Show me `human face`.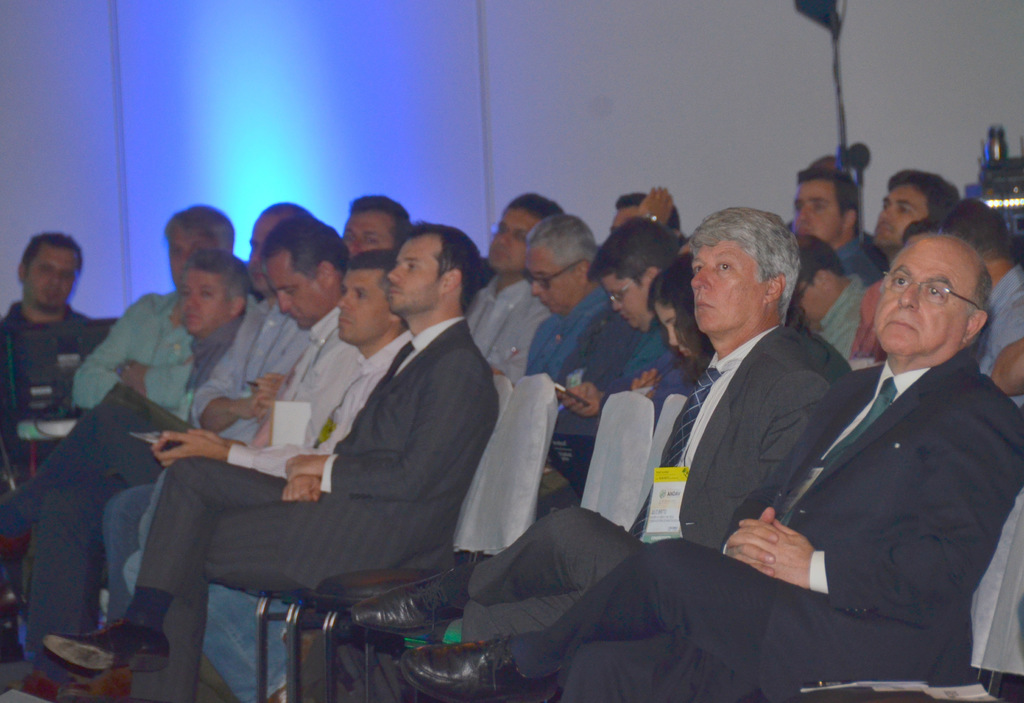
`human face` is here: (left=335, top=266, right=383, bottom=348).
